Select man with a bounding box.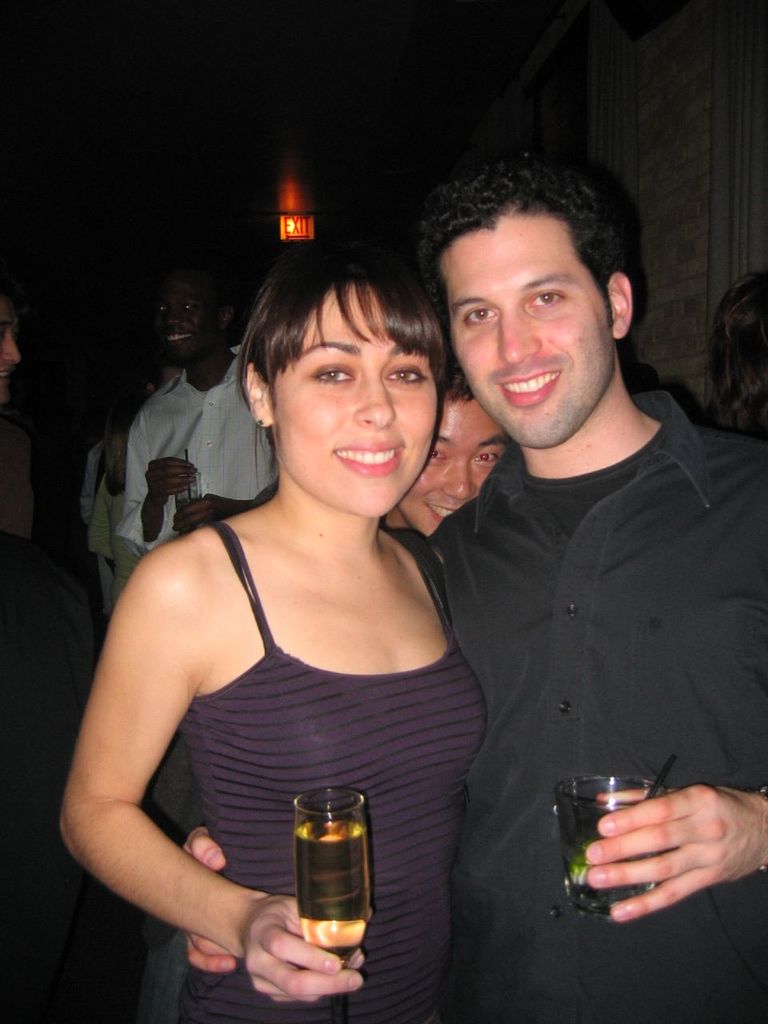
l=176, t=300, r=510, b=976.
